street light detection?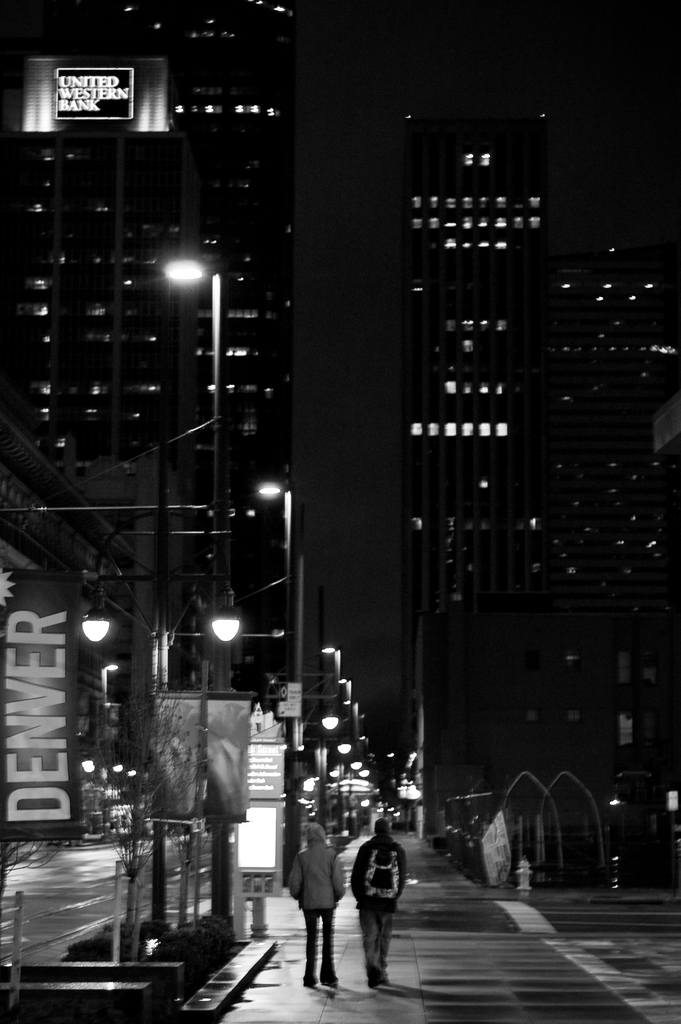
BBox(99, 660, 118, 706)
